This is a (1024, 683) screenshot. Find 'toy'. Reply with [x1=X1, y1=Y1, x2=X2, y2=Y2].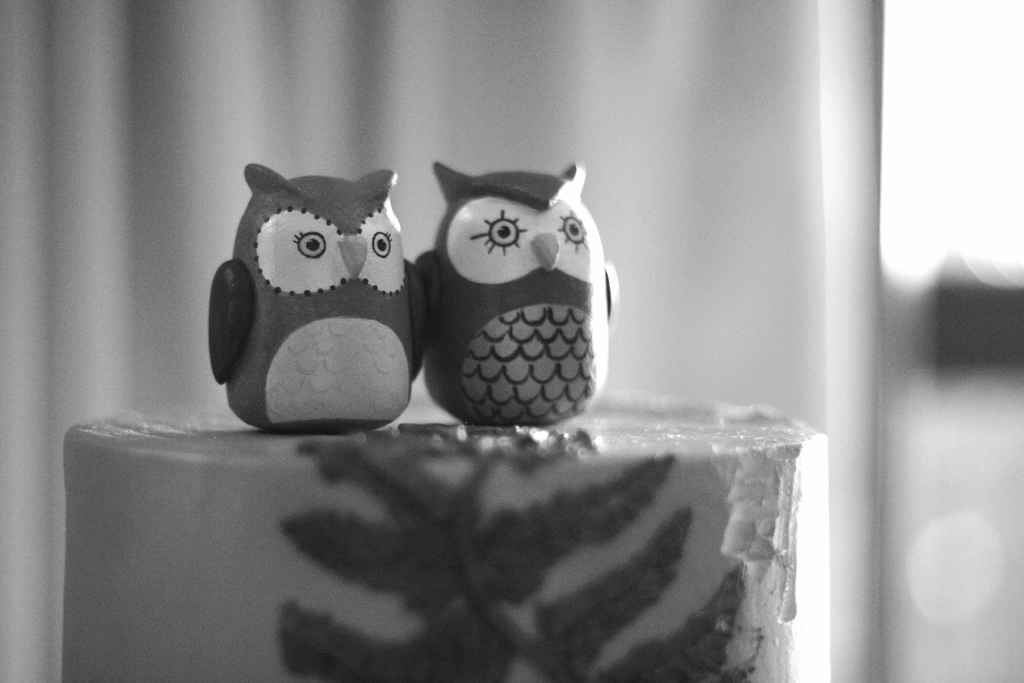
[x1=204, y1=166, x2=429, y2=434].
